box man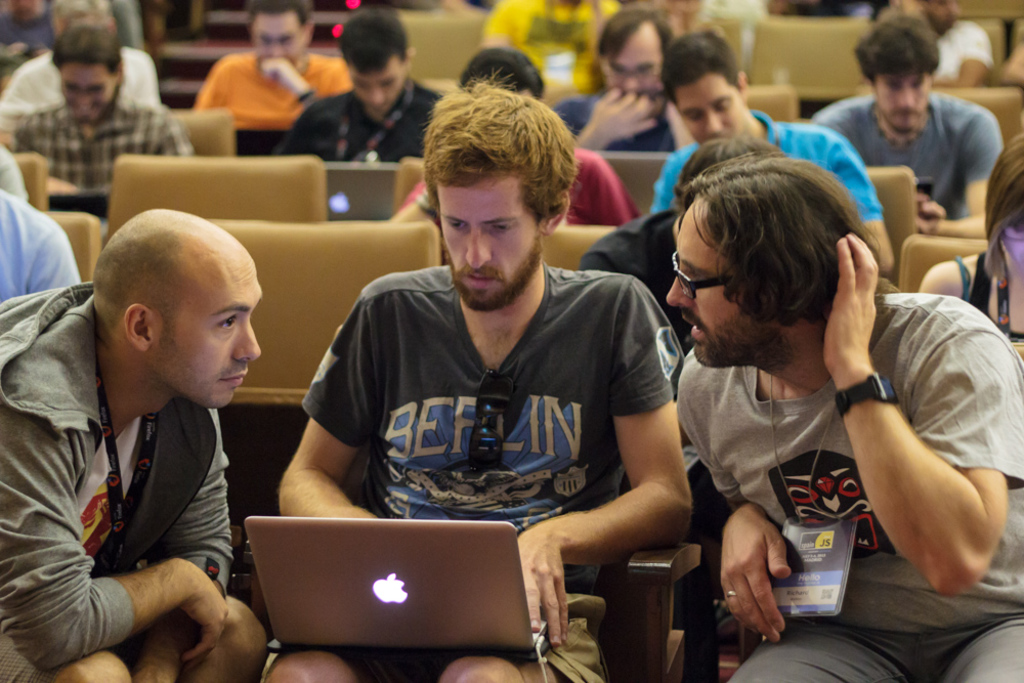
[670,152,1023,682]
